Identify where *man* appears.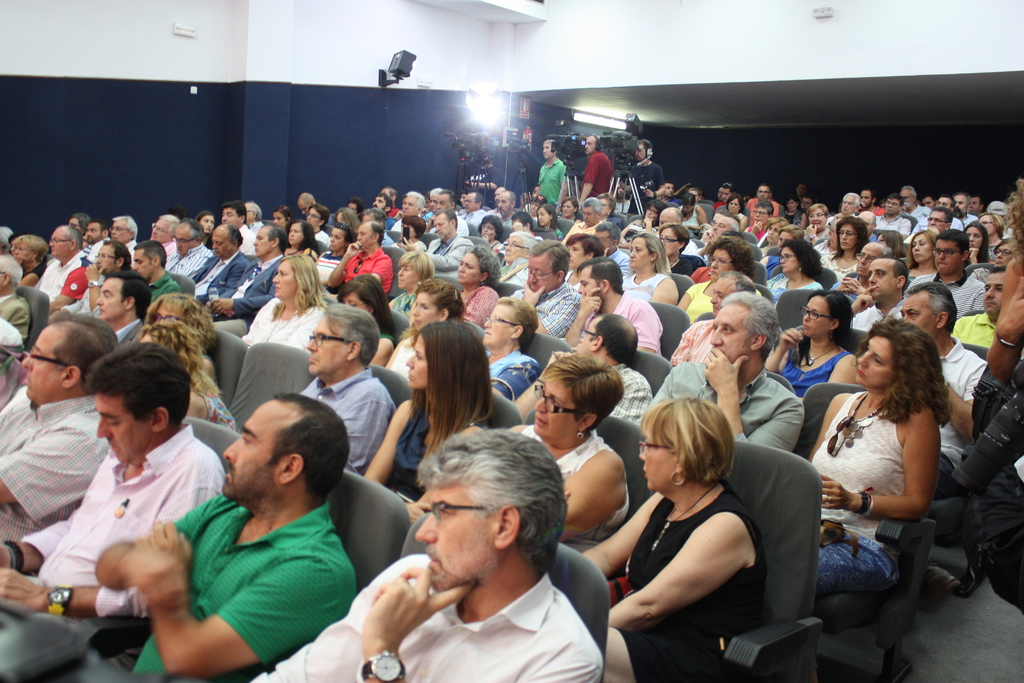
Appears at {"left": 399, "top": 208, "right": 473, "bottom": 284}.
